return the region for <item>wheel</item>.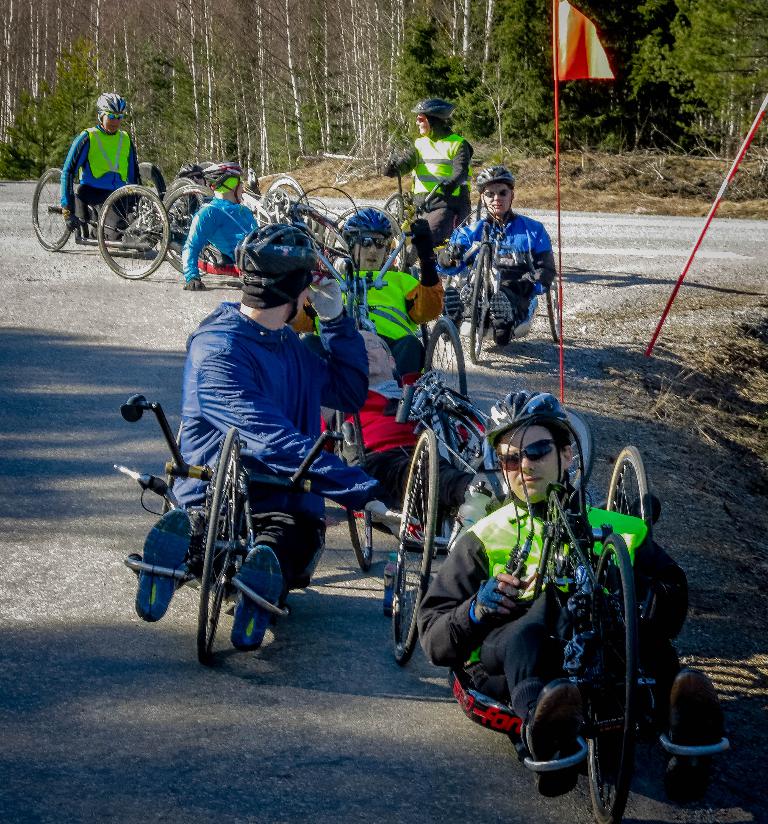
l=561, t=408, r=596, b=491.
